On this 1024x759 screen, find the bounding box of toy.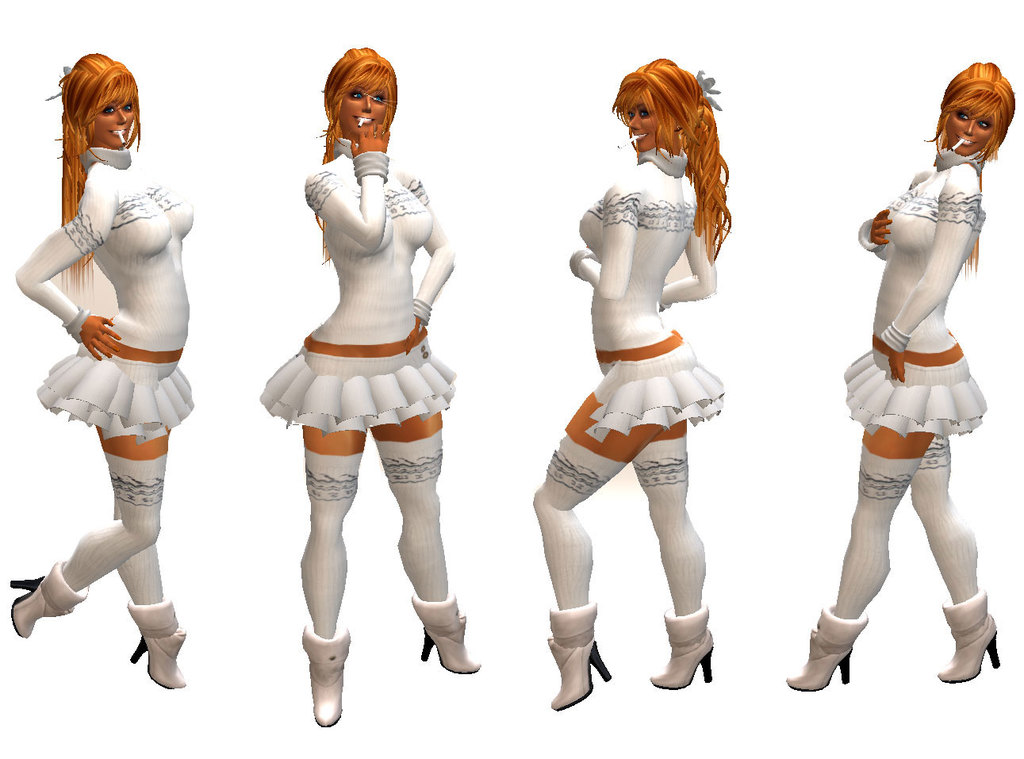
Bounding box: detection(0, 40, 194, 690).
